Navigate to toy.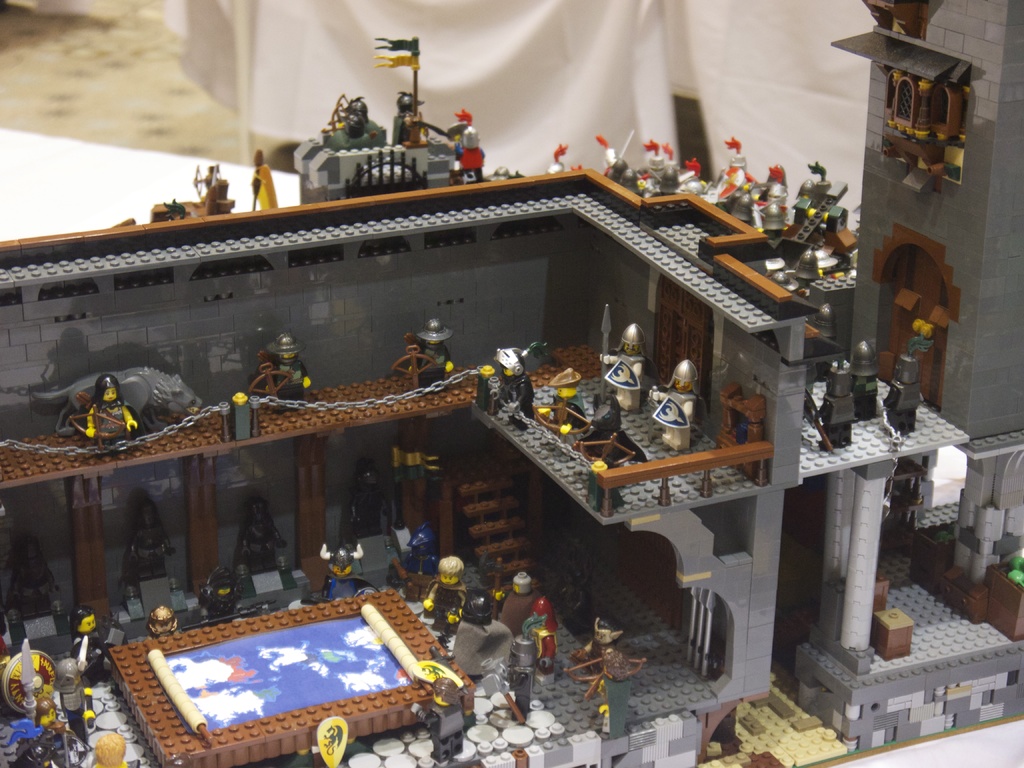
Navigation target: {"x1": 847, "y1": 342, "x2": 869, "y2": 419}.
